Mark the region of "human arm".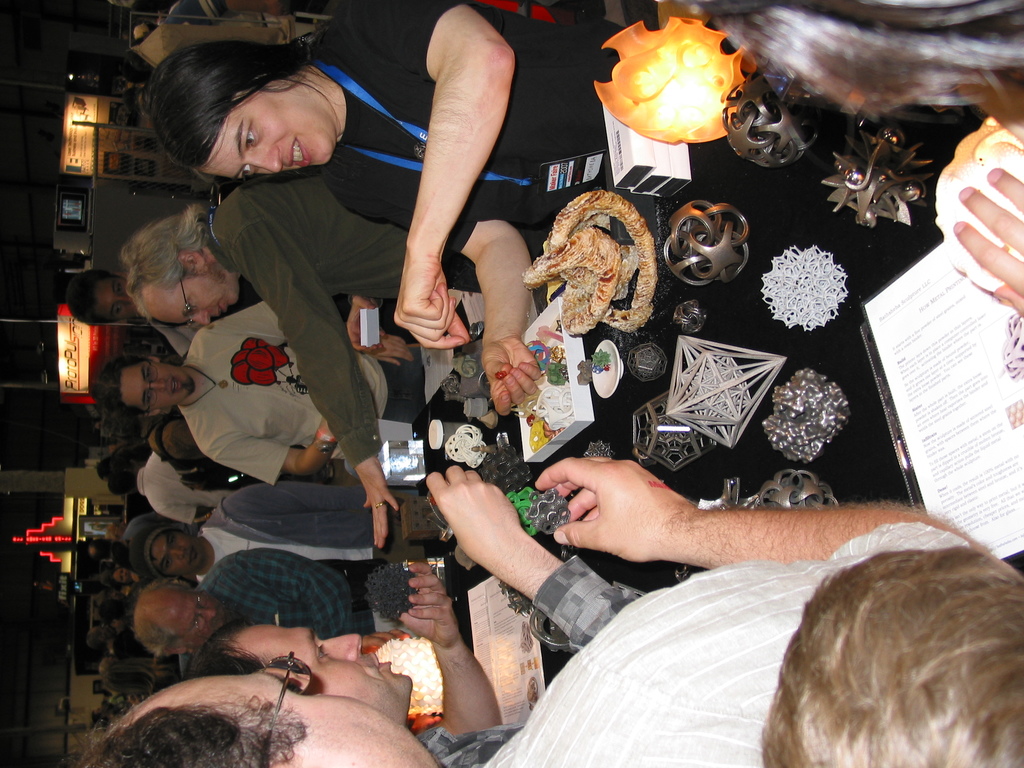
Region: left=935, top=170, right=1023, bottom=307.
